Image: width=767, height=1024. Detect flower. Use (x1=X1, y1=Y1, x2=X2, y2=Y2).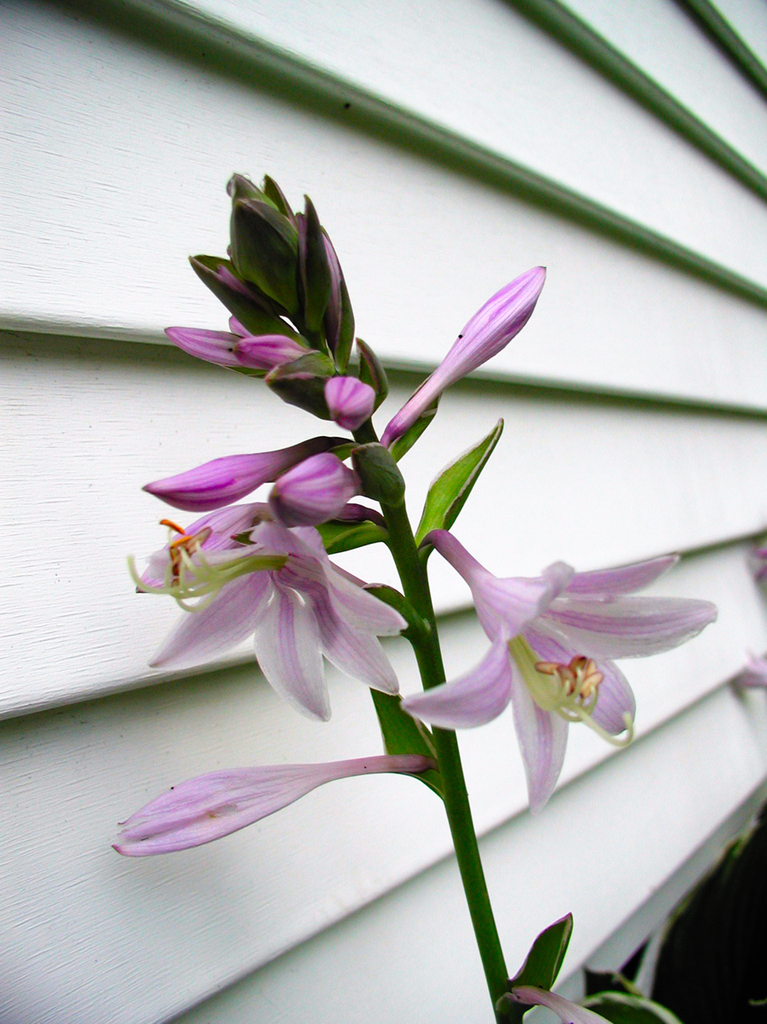
(x1=129, y1=507, x2=400, y2=727).
